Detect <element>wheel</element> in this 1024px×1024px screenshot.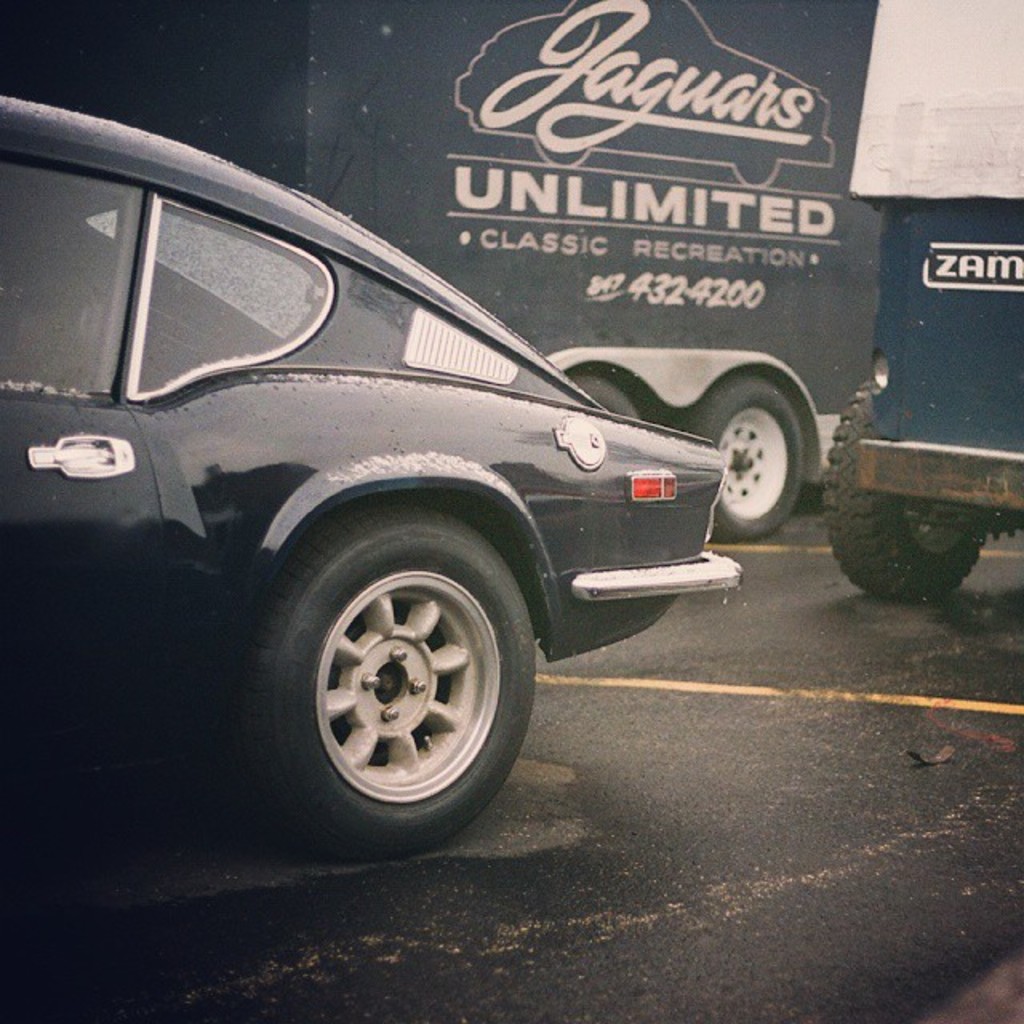
Detection: 210 512 555 875.
